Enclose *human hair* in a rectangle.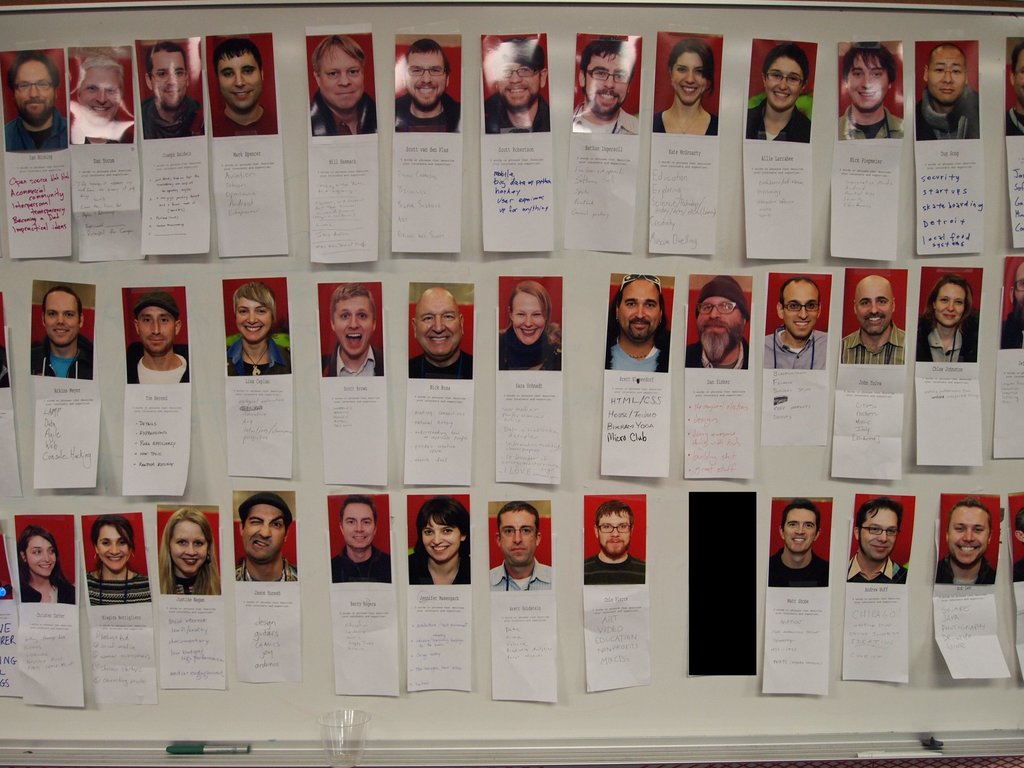
detection(611, 275, 670, 350).
